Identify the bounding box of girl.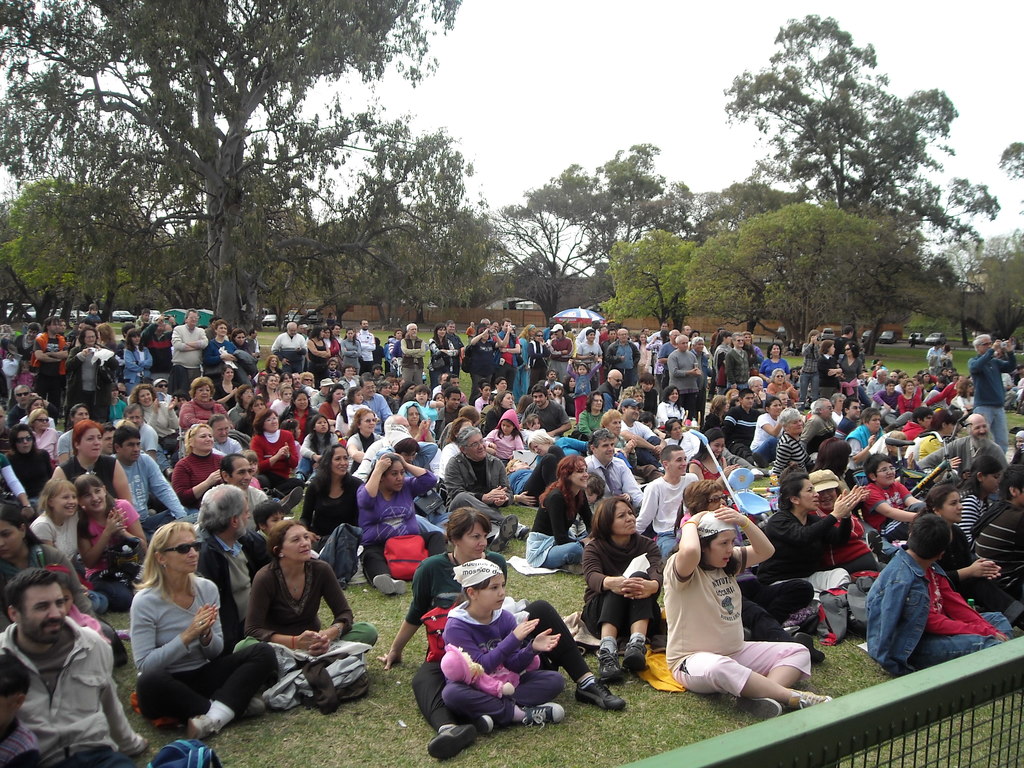
(x1=482, y1=408, x2=523, y2=465).
